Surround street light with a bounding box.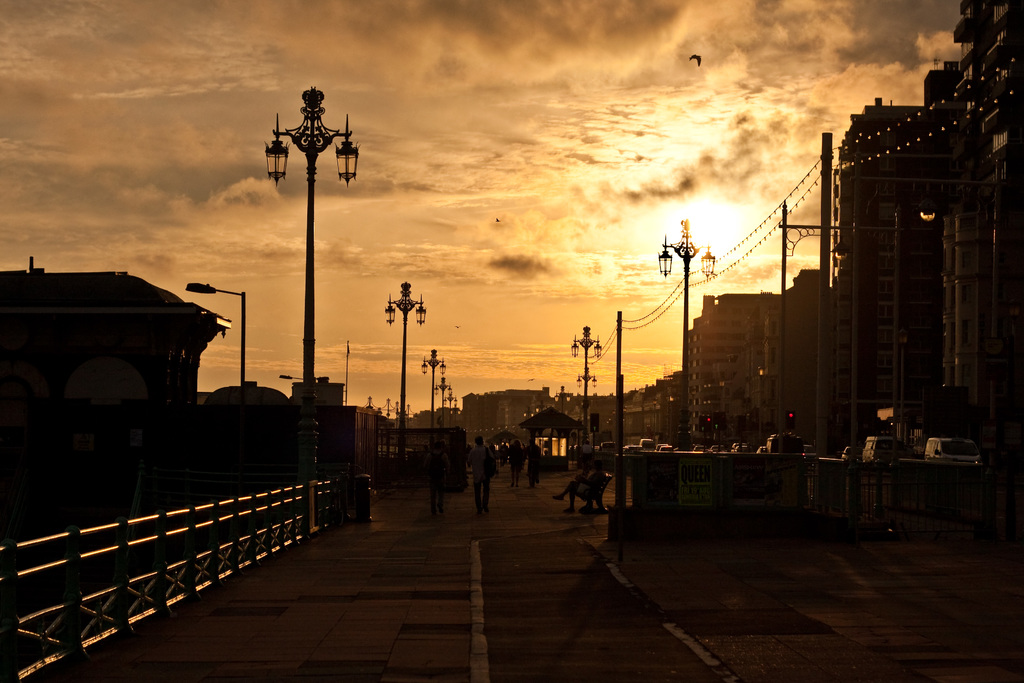
region(429, 378, 460, 432).
